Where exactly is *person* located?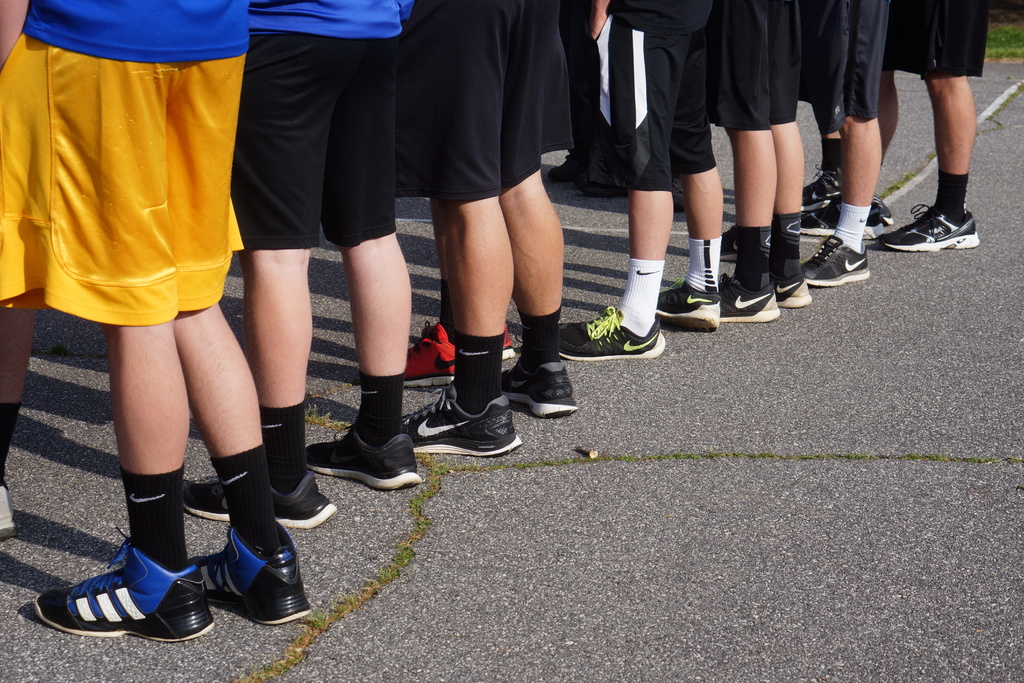
Its bounding box is [0,309,43,545].
